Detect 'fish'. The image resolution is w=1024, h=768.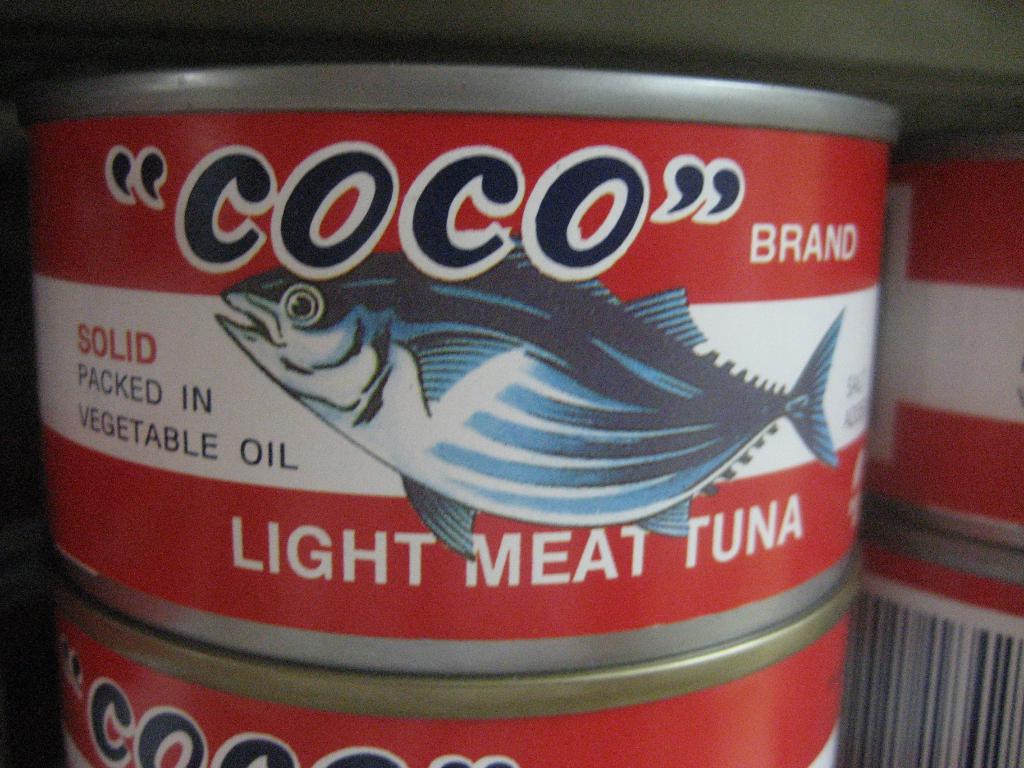
208 230 840 556.
